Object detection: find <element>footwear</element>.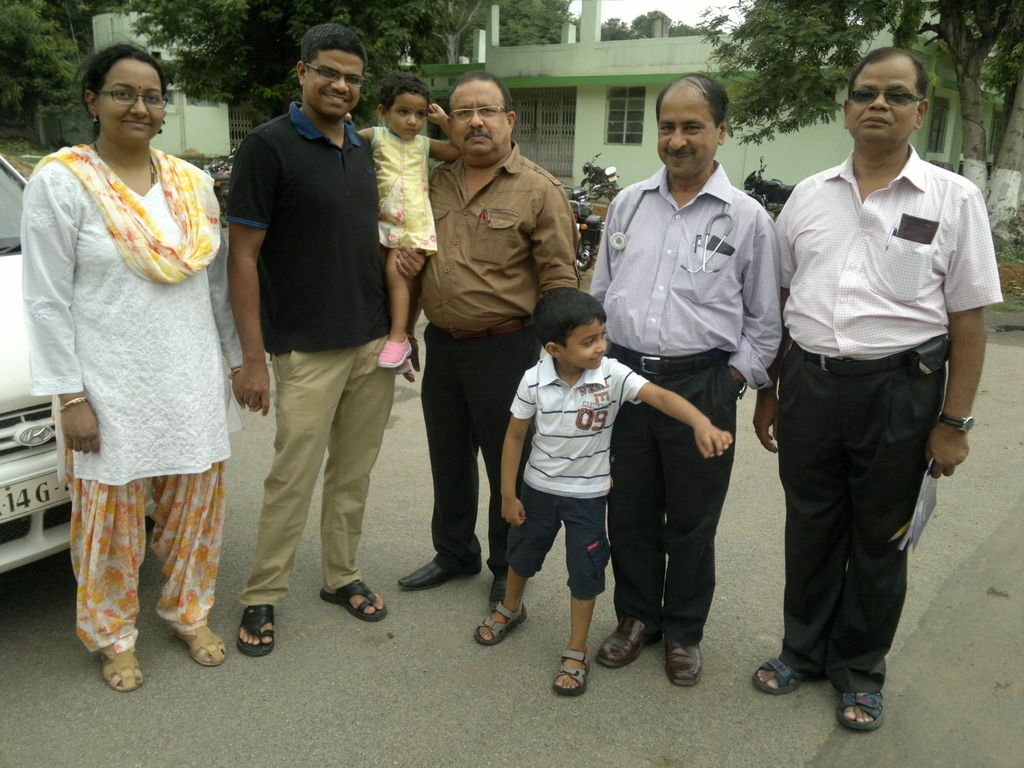
237, 605, 278, 659.
